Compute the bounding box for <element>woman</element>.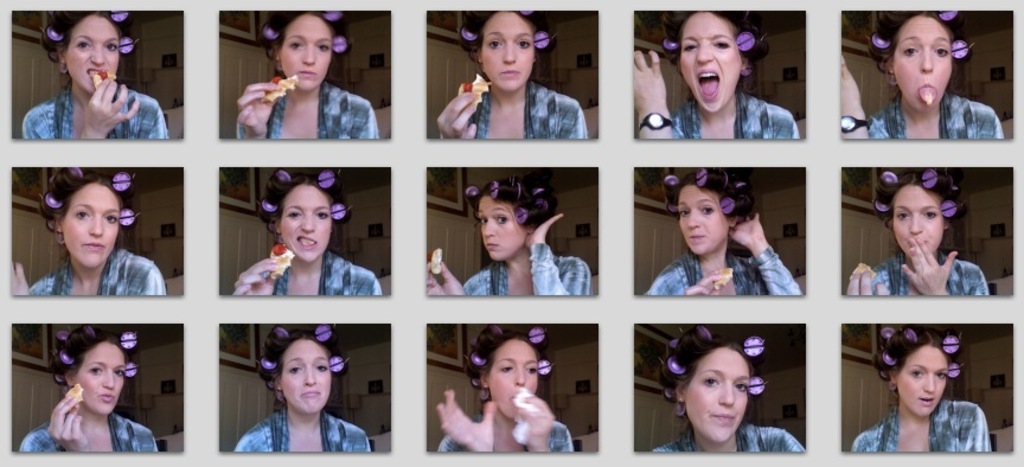
x1=838 y1=13 x2=1011 y2=152.
